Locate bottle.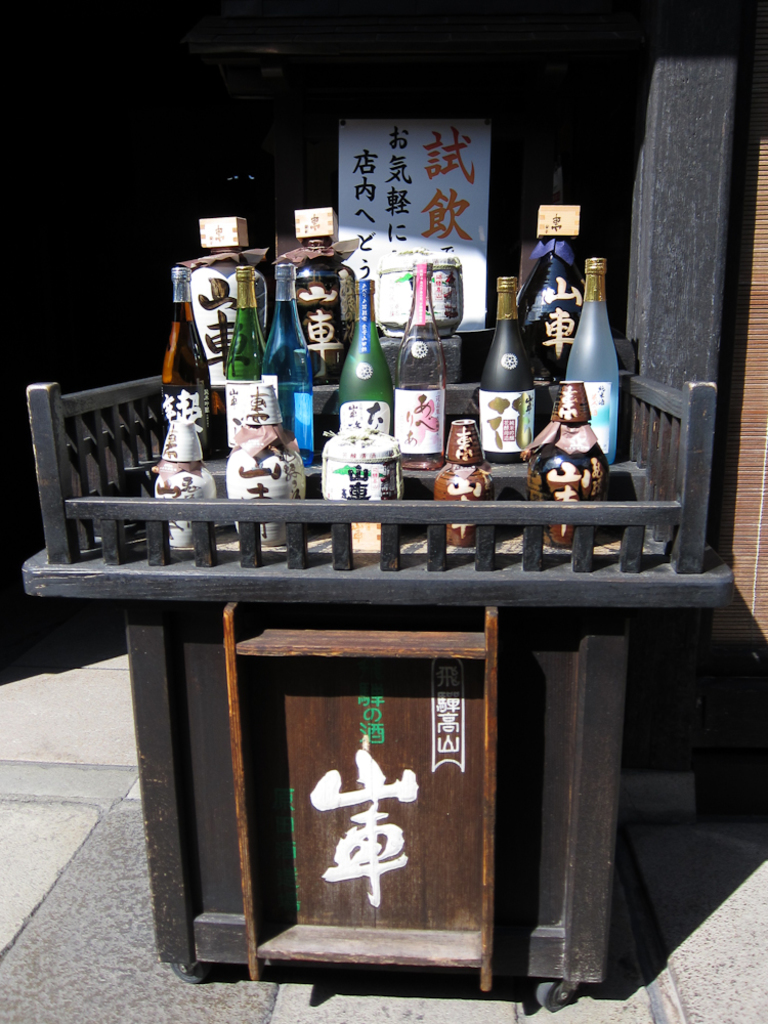
Bounding box: <bbox>468, 276, 550, 451</bbox>.
